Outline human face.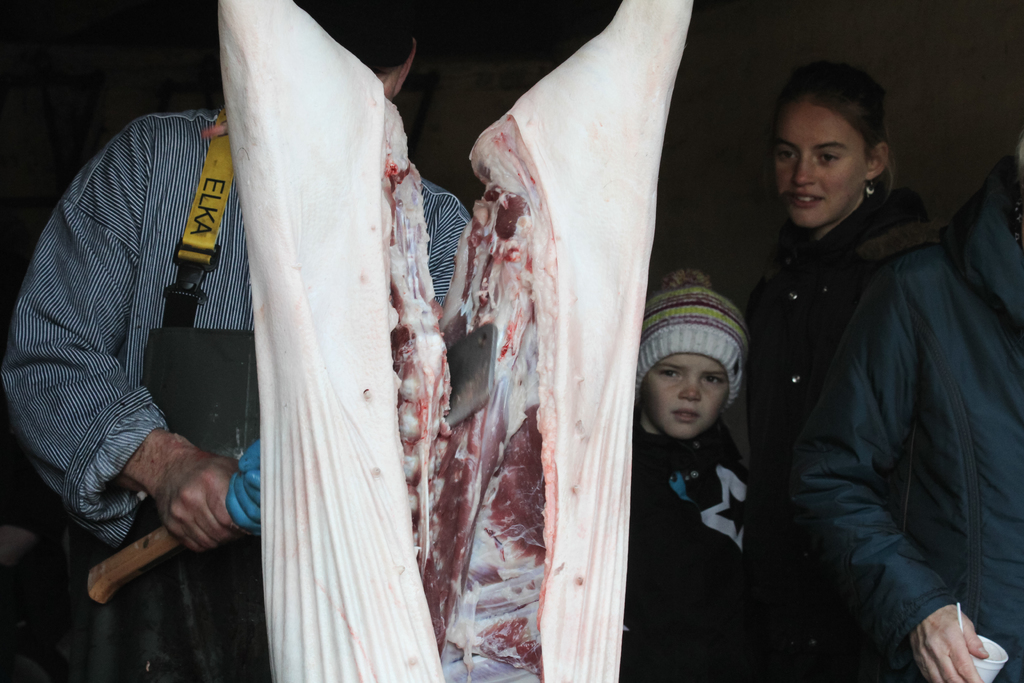
Outline: [x1=771, y1=107, x2=866, y2=227].
